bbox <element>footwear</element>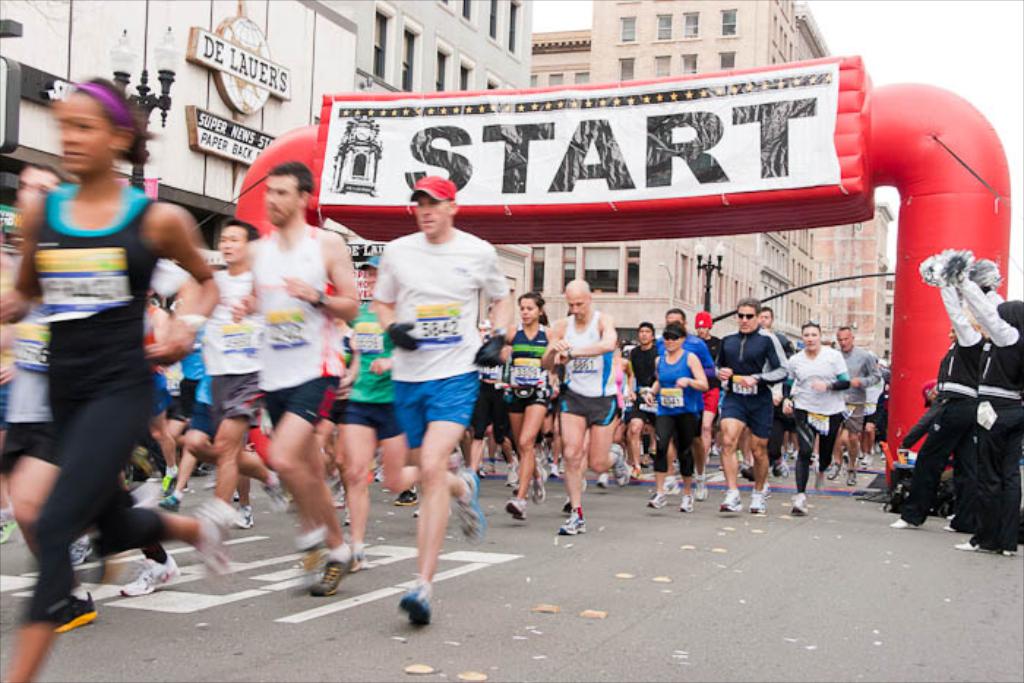
827/461/838/477
